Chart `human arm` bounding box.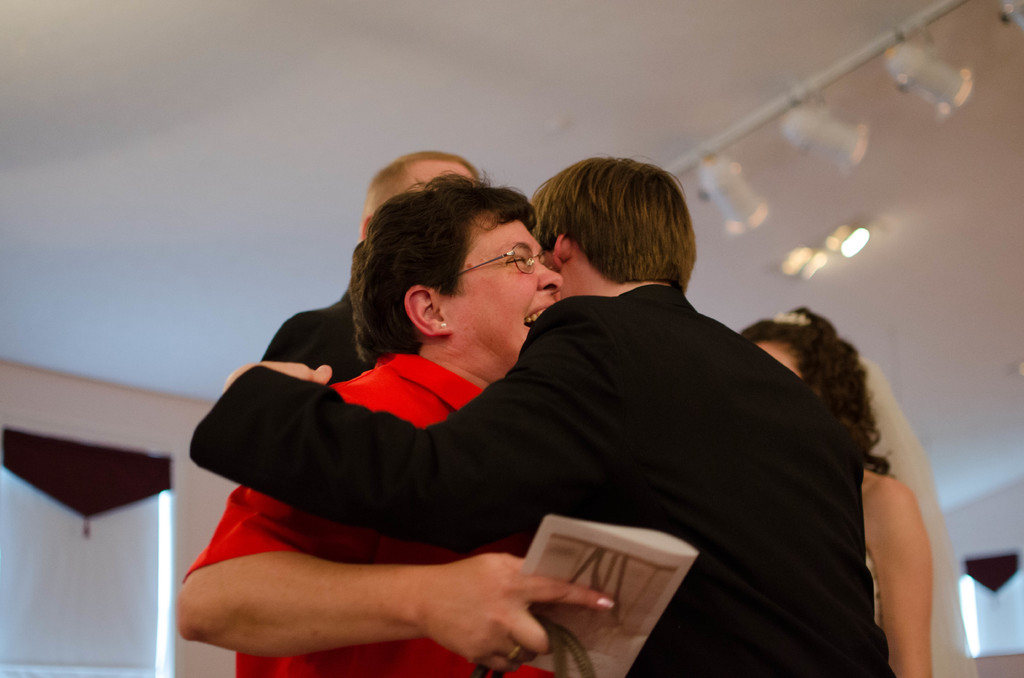
Charted: {"left": 186, "top": 298, "right": 618, "bottom": 552}.
